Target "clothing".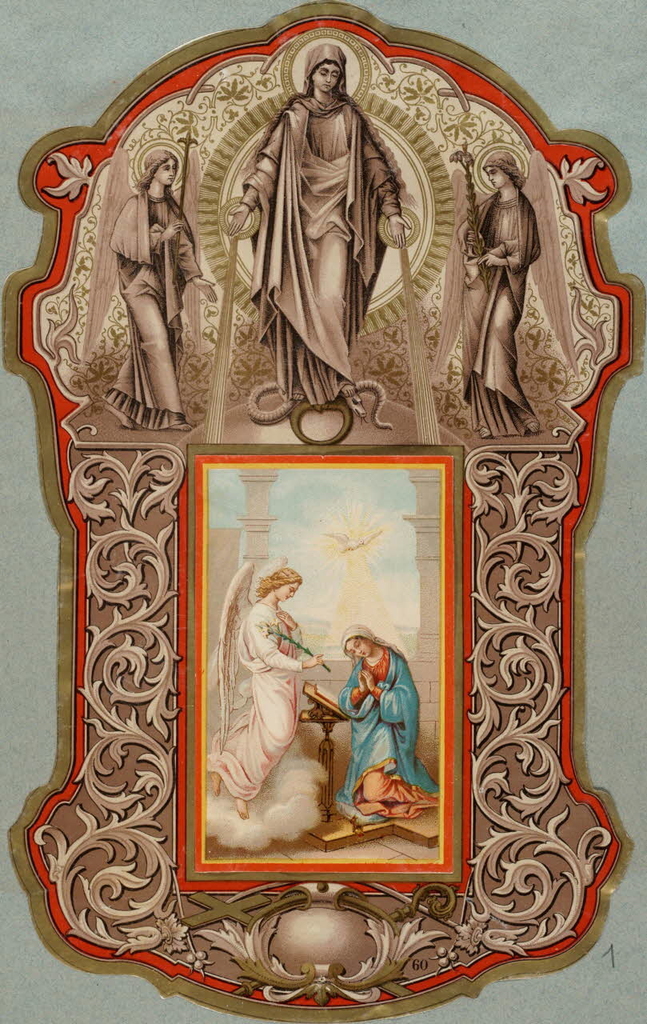
Target region: [460,183,545,440].
